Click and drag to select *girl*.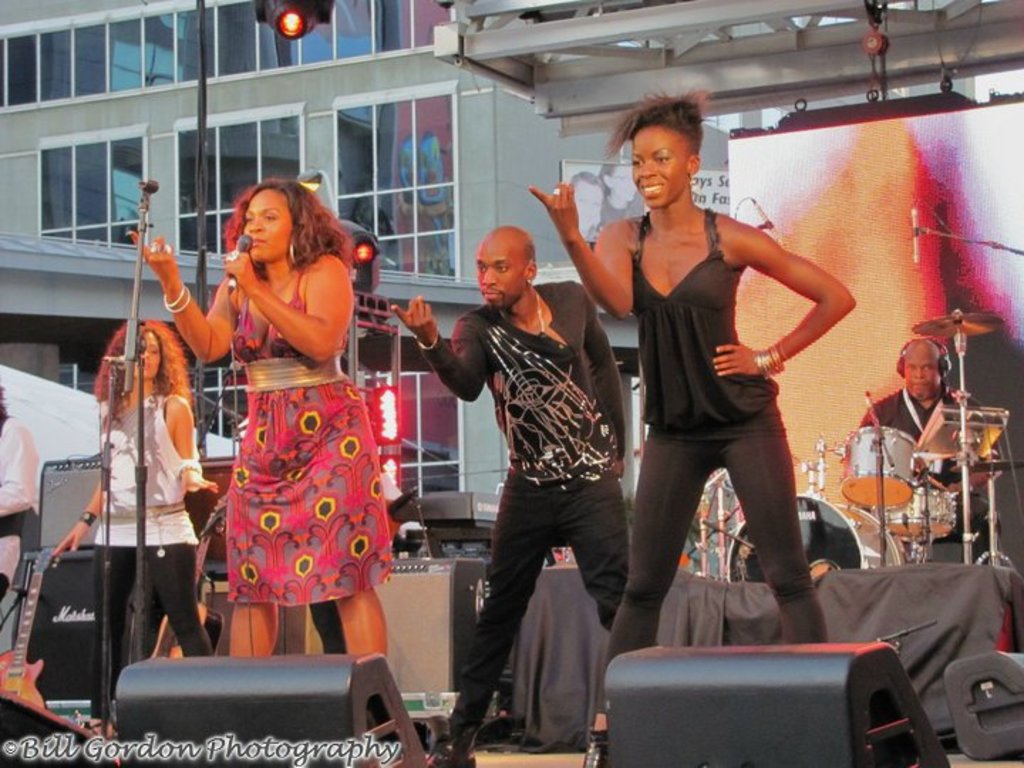
Selection: bbox(122, 179, 395, 660).
